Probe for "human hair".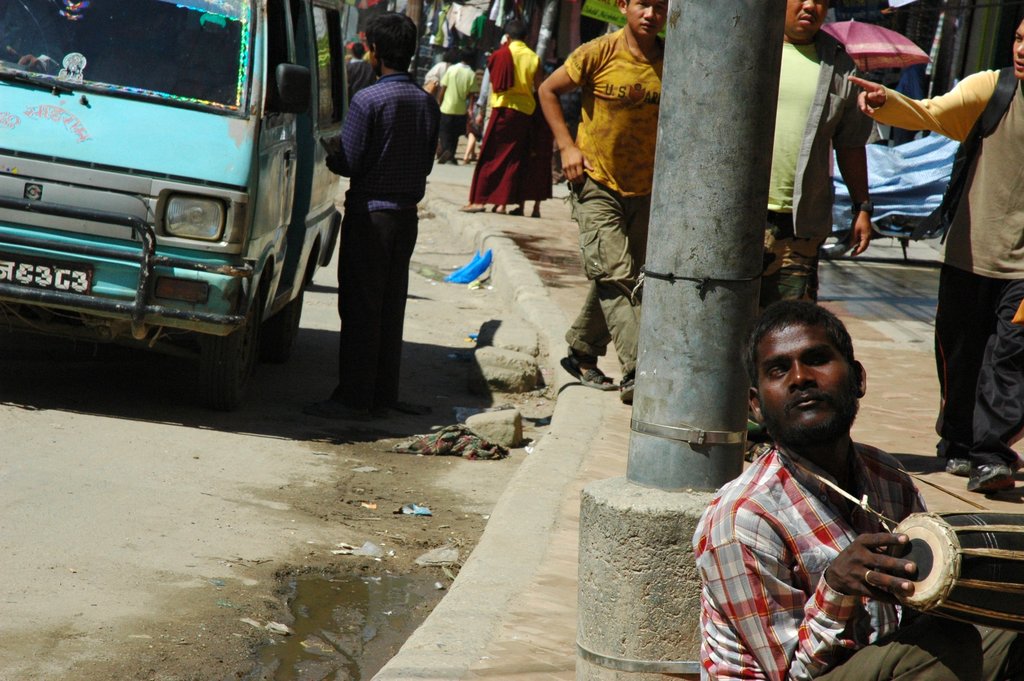
Probe result: <box>458,50,476,69</box>.
